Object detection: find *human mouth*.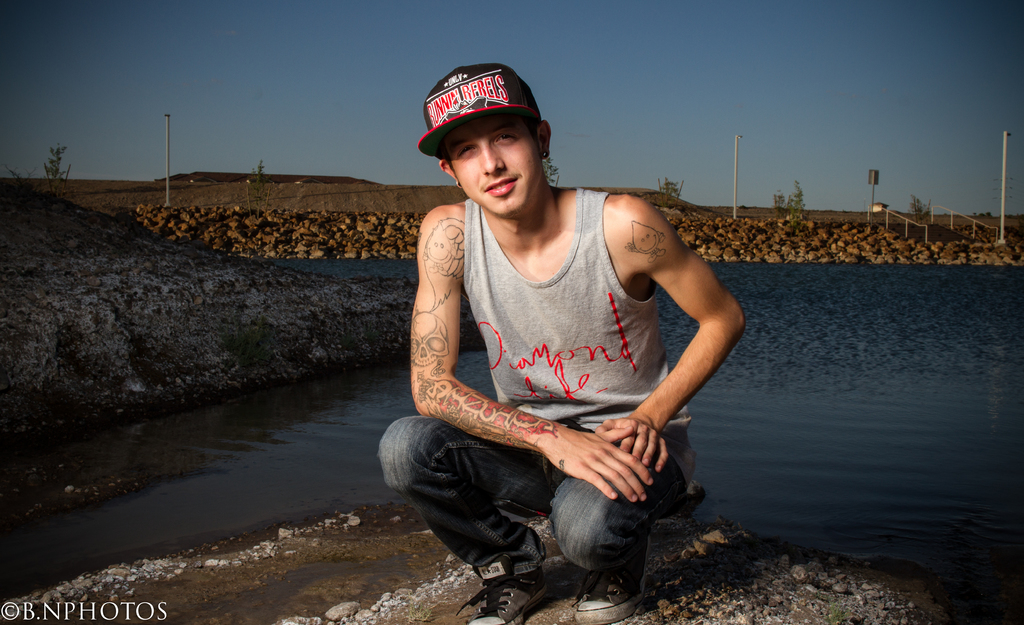
locate(483, 173, 521, 195).
